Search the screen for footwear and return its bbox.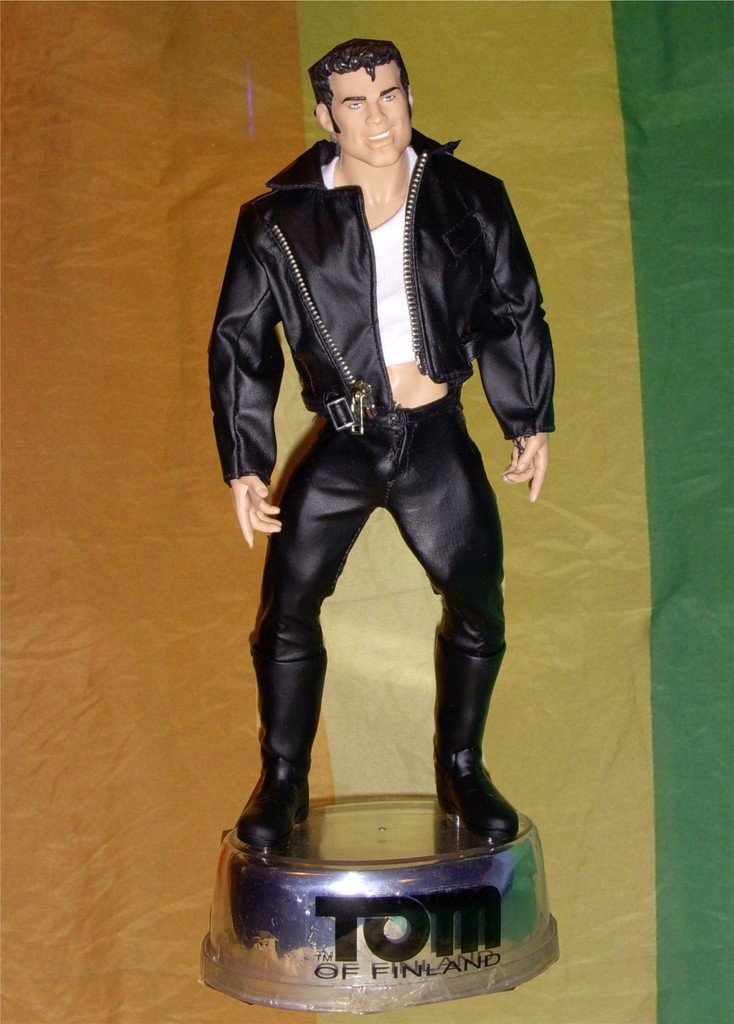
Found: x1=236, y1=736, x2=312, y2=856.
